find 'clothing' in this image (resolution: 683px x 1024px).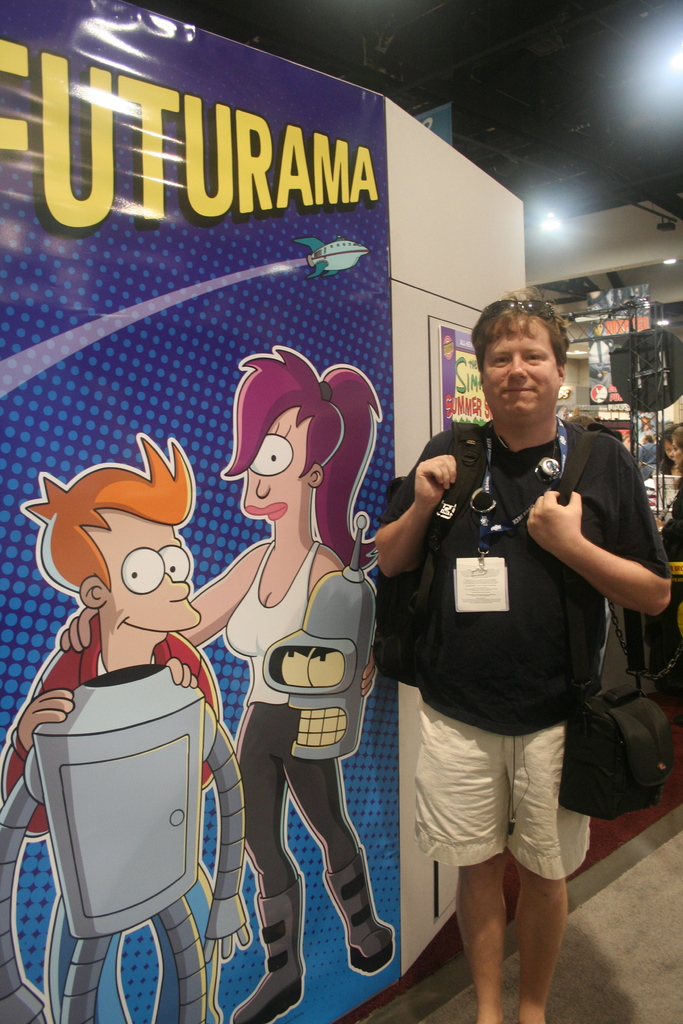
0, 615, 221, 1023.
